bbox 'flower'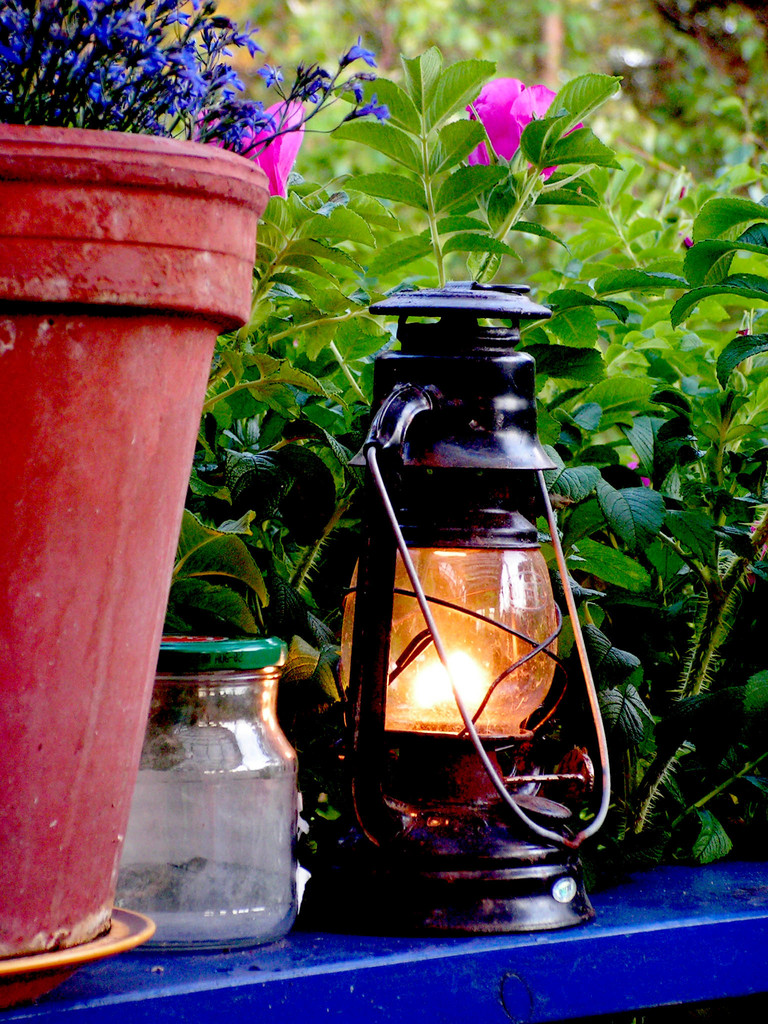
470/143/487/169
